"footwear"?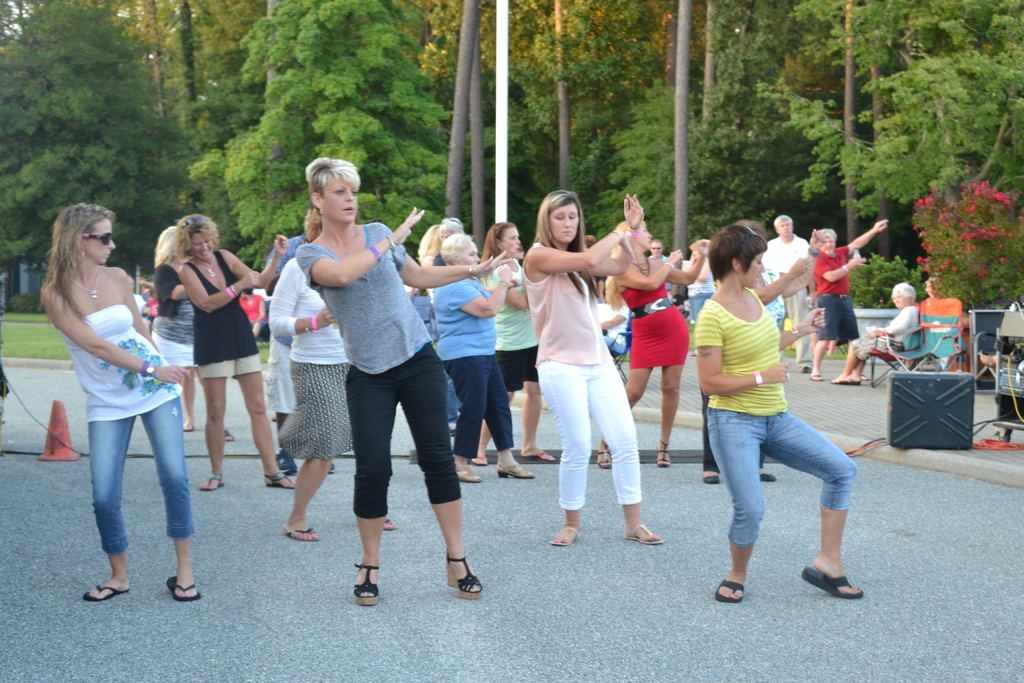
(x1=289, y1=526, x2=321, y2=543)
